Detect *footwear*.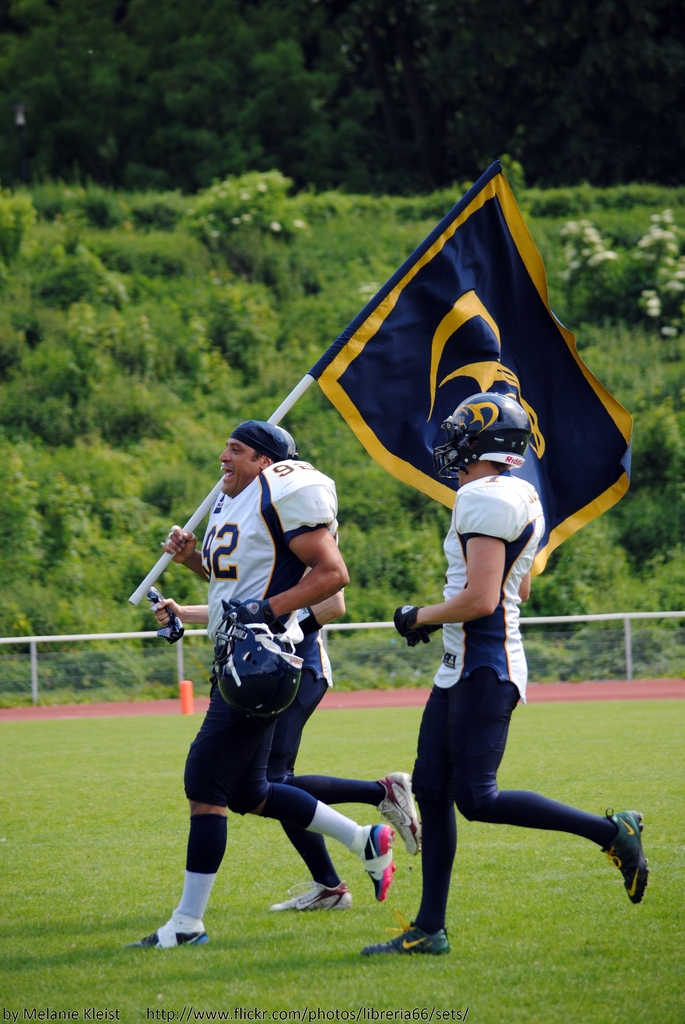
Detected at {"x1": 356, "y1": 818, "x2": 397, "y2": 902}.
